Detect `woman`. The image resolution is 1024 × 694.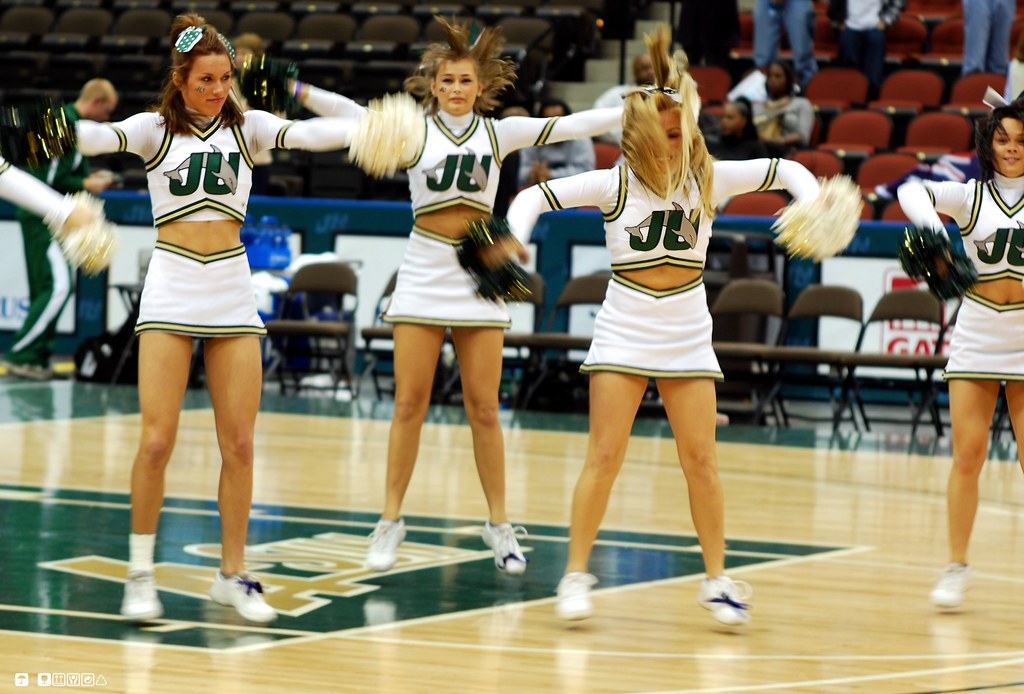
<region>715, 93, 776, 162</region>.
